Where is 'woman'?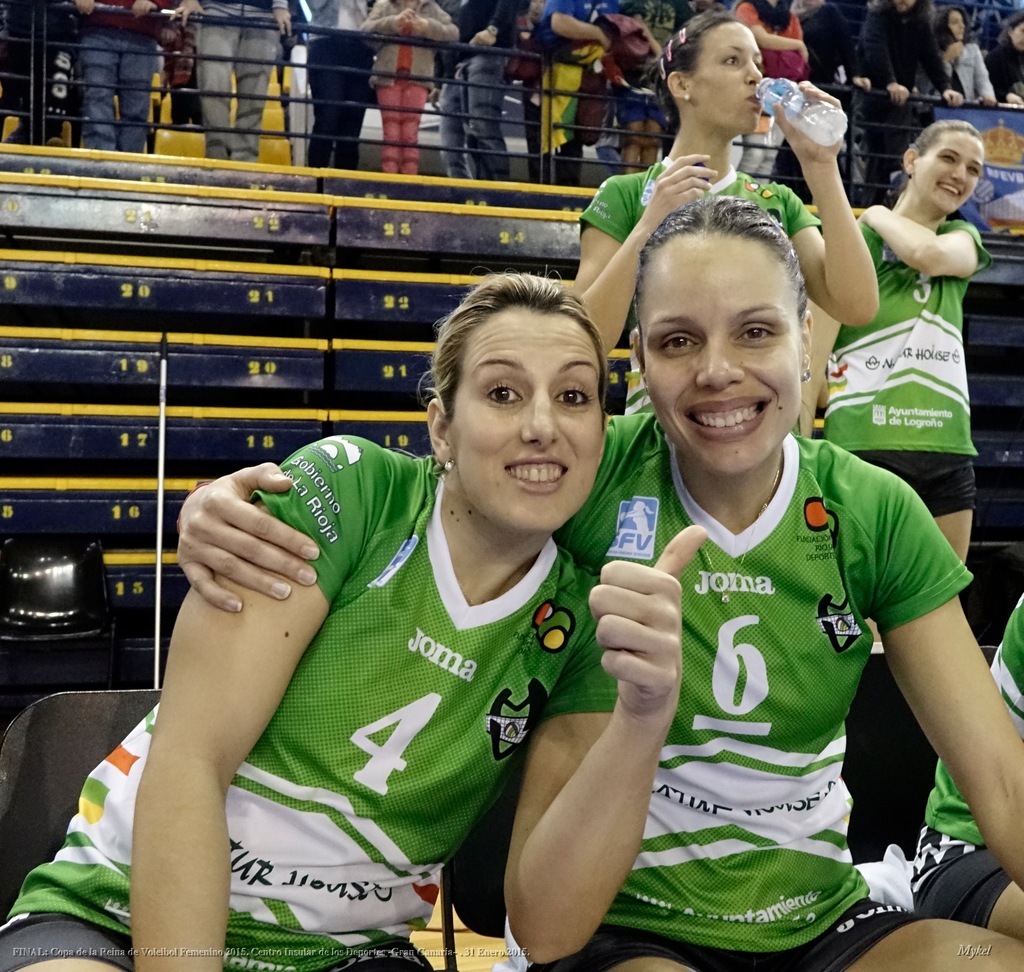
[566,9,881,418].
